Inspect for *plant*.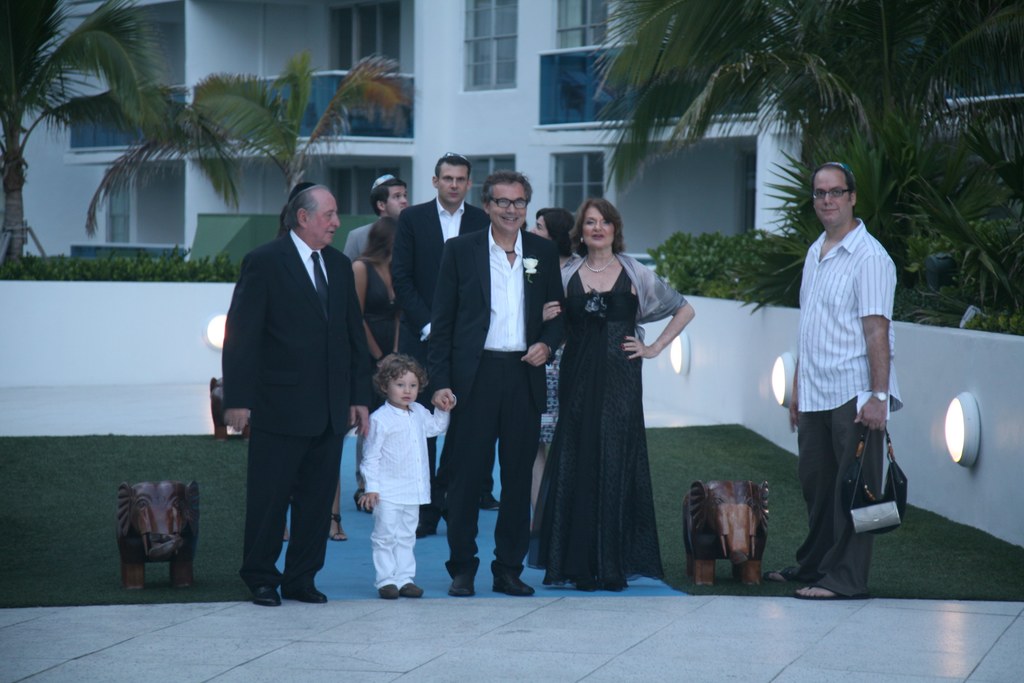
Inspection: bbox=[74, 59, 433, 286].
